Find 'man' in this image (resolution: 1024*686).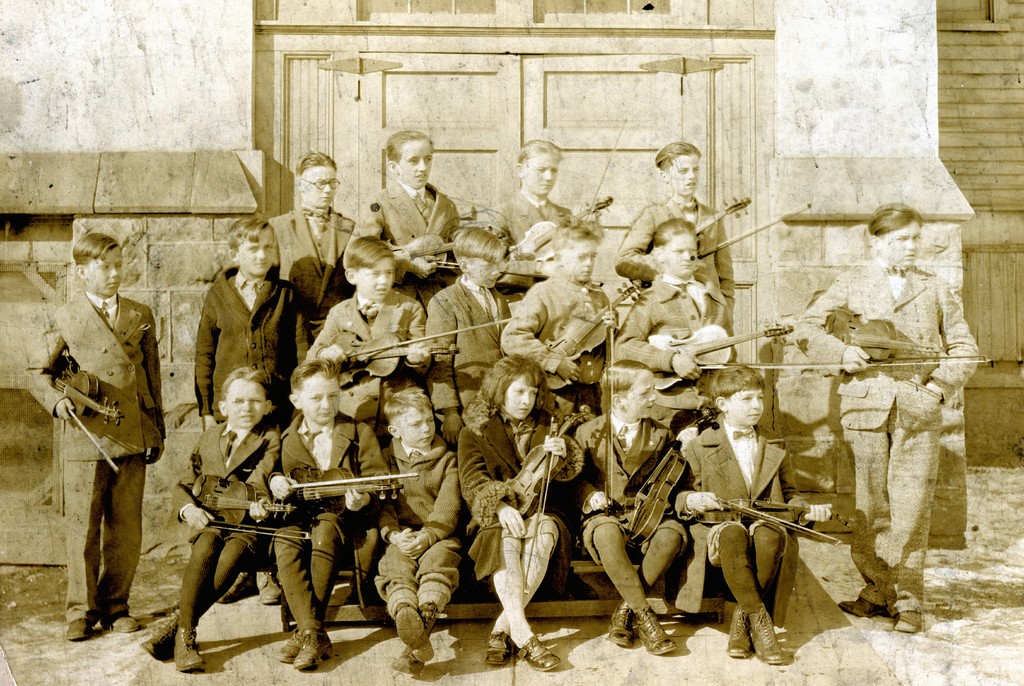
610, 139, 733, 314.
